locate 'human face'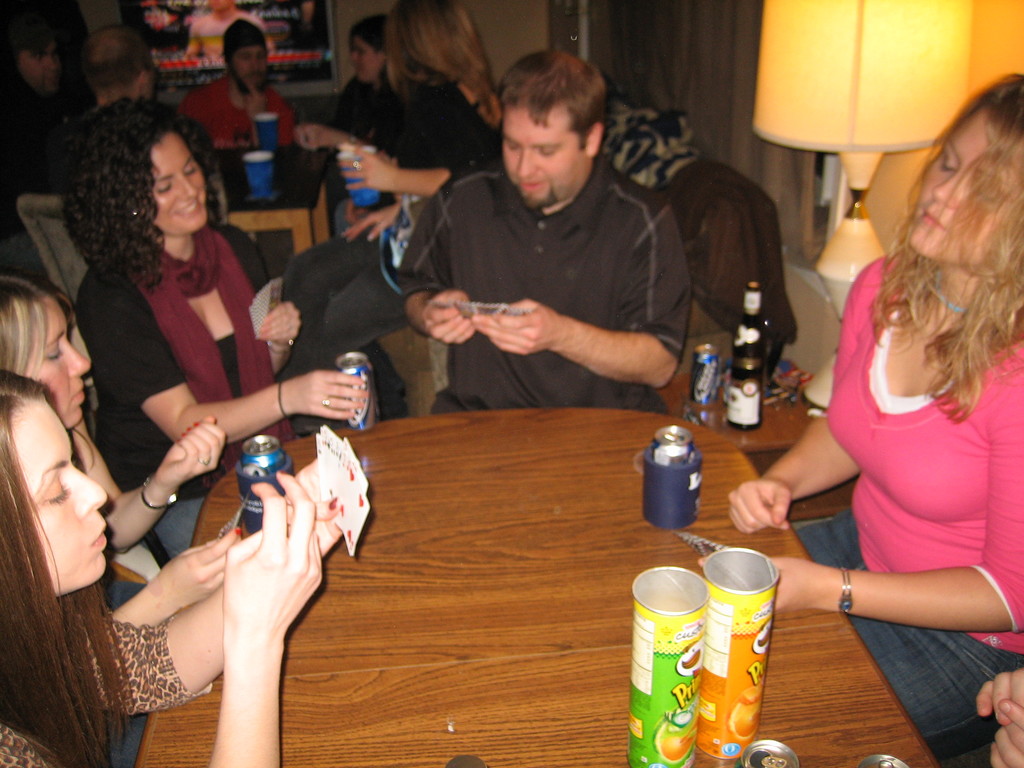
[left=10, top=403, right=106, bottom=595]
